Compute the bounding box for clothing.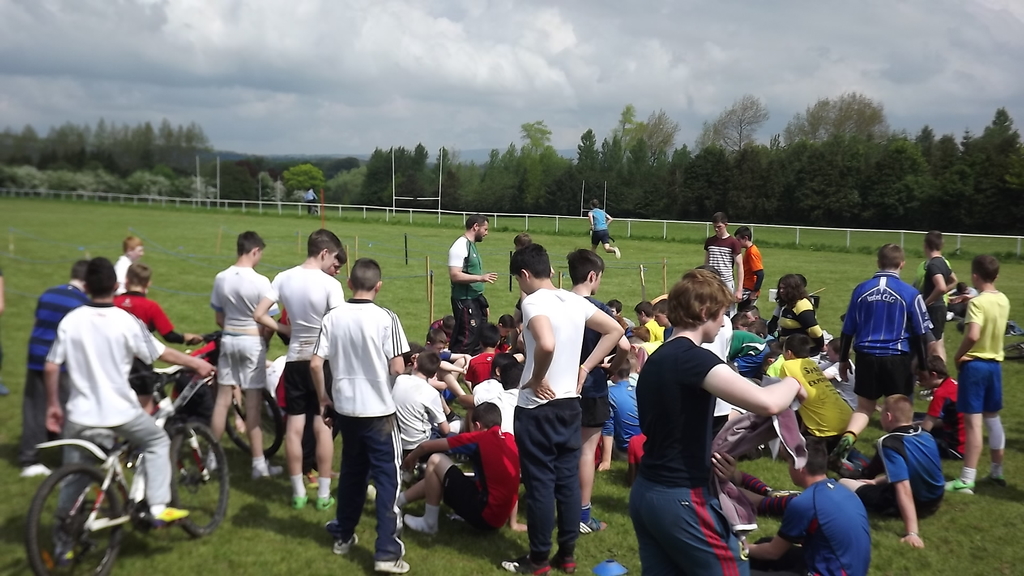
Rect(42, 298, 172, 512).
